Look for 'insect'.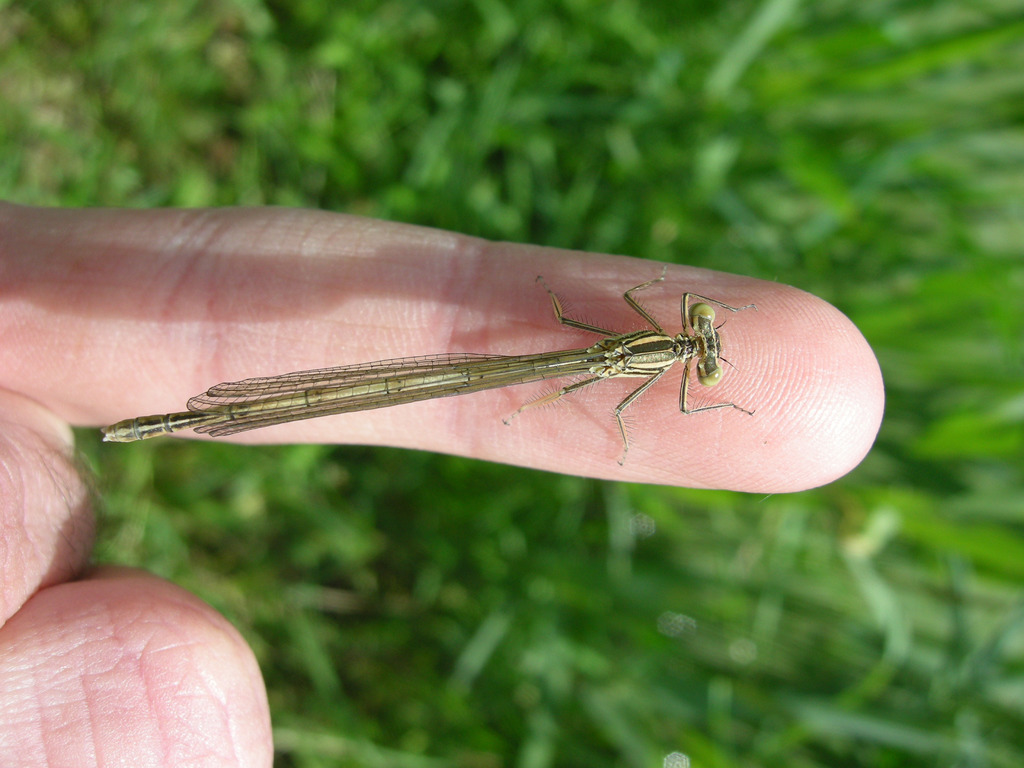
Found: Rect(95, 267, 752, 465).
